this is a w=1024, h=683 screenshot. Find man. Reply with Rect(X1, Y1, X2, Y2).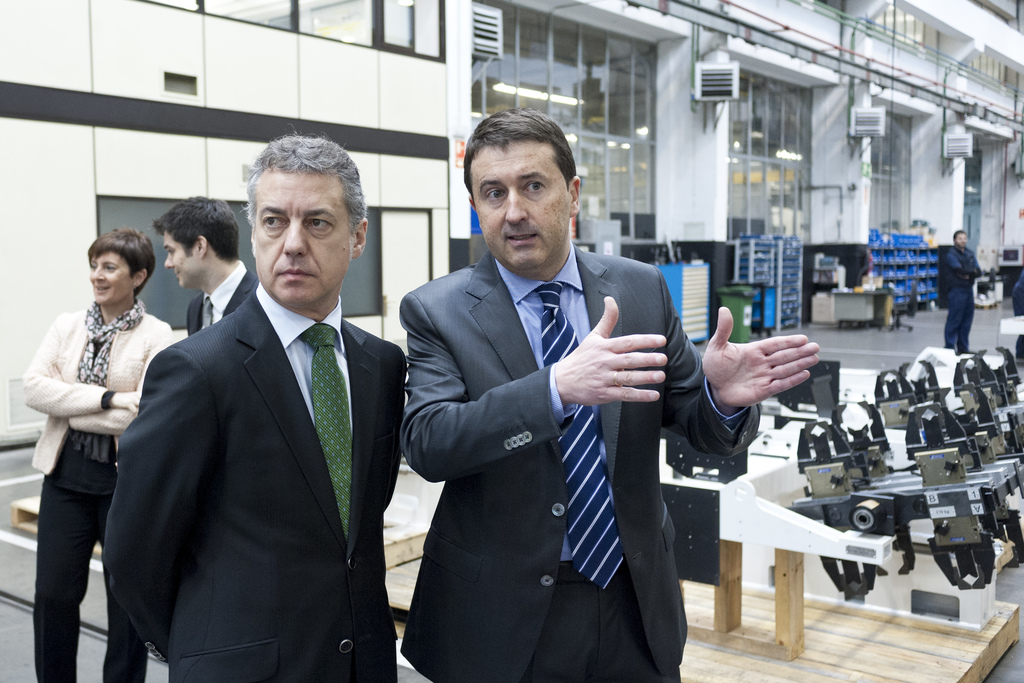
Rect(150, 192, 250, 340).
